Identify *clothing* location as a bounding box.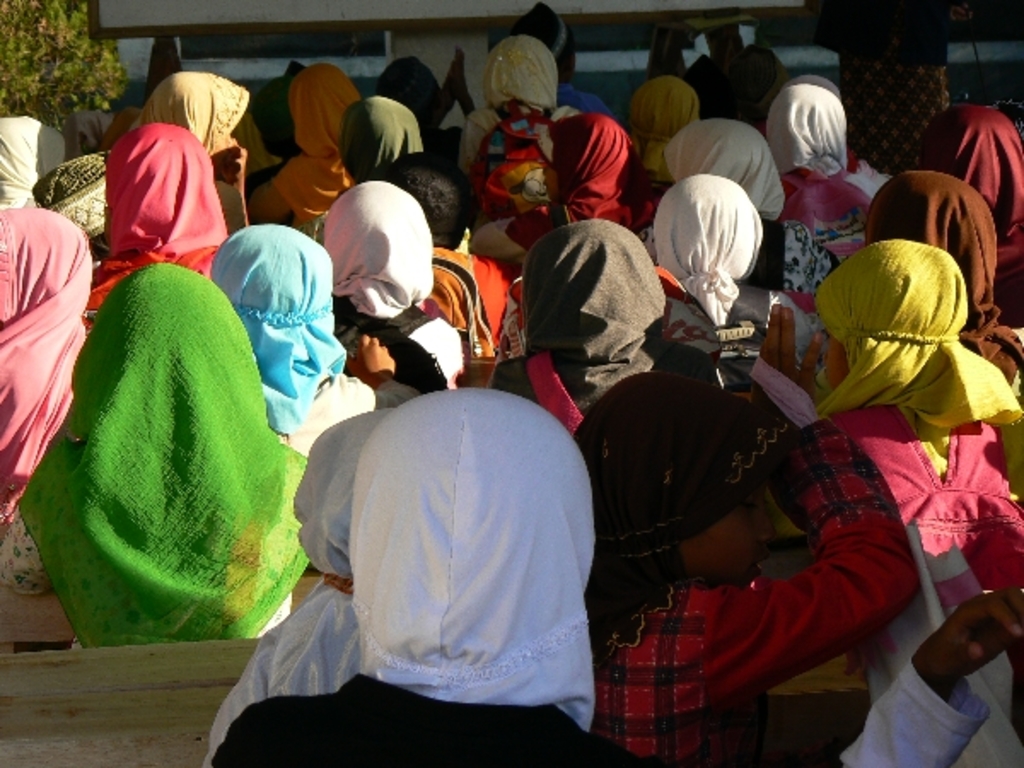
246:65:365:217.
